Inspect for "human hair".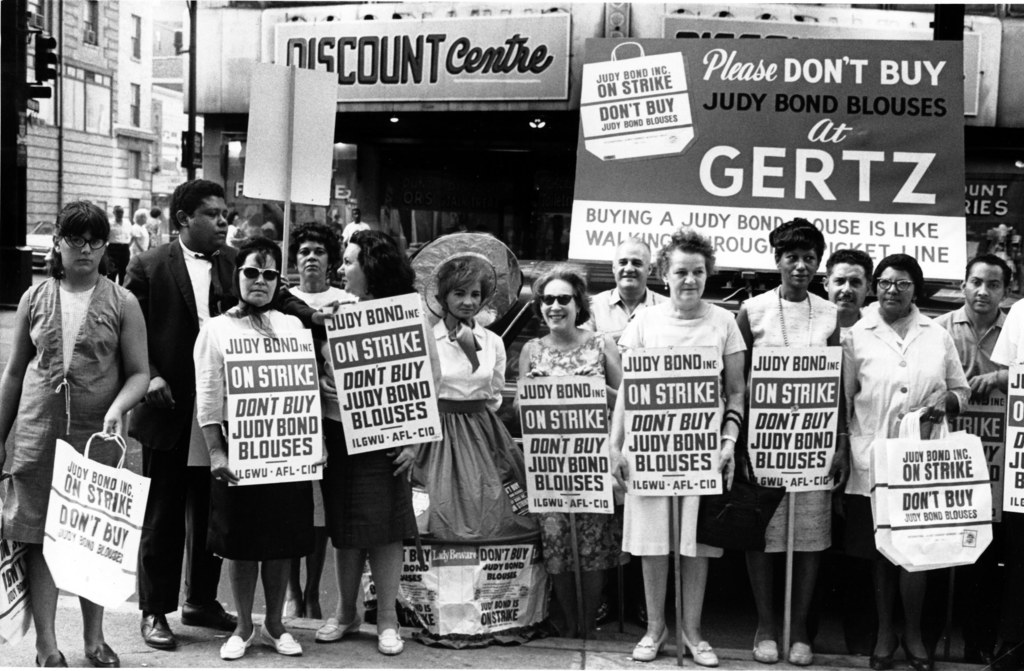
Inspection: 767/215/829/265.
